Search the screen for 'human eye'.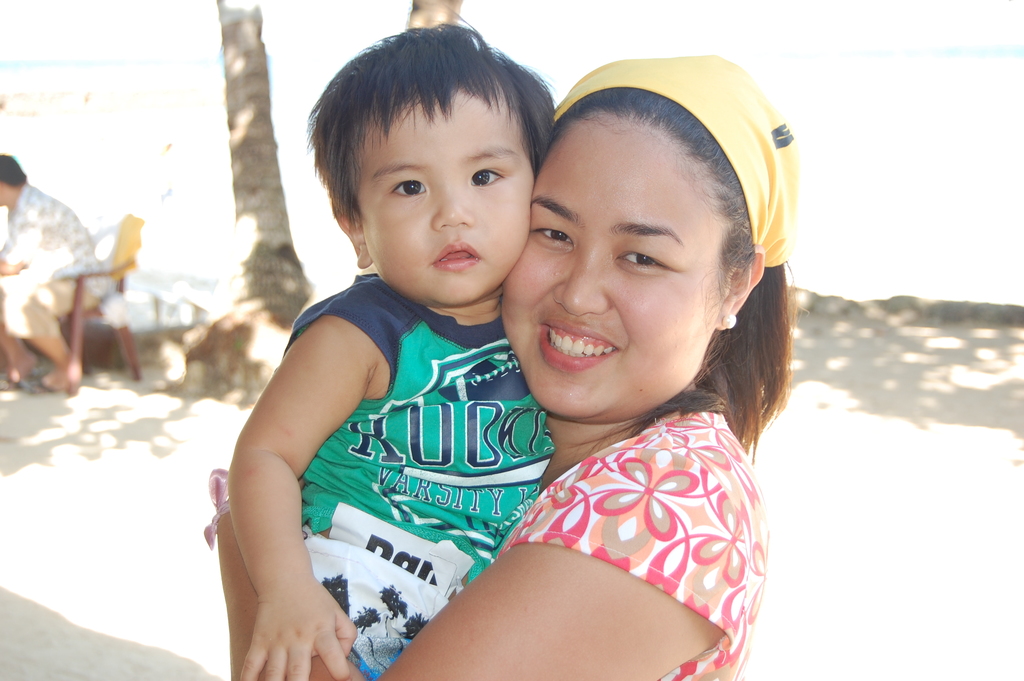
Found at l=383, t=173, r=425, b=205.
